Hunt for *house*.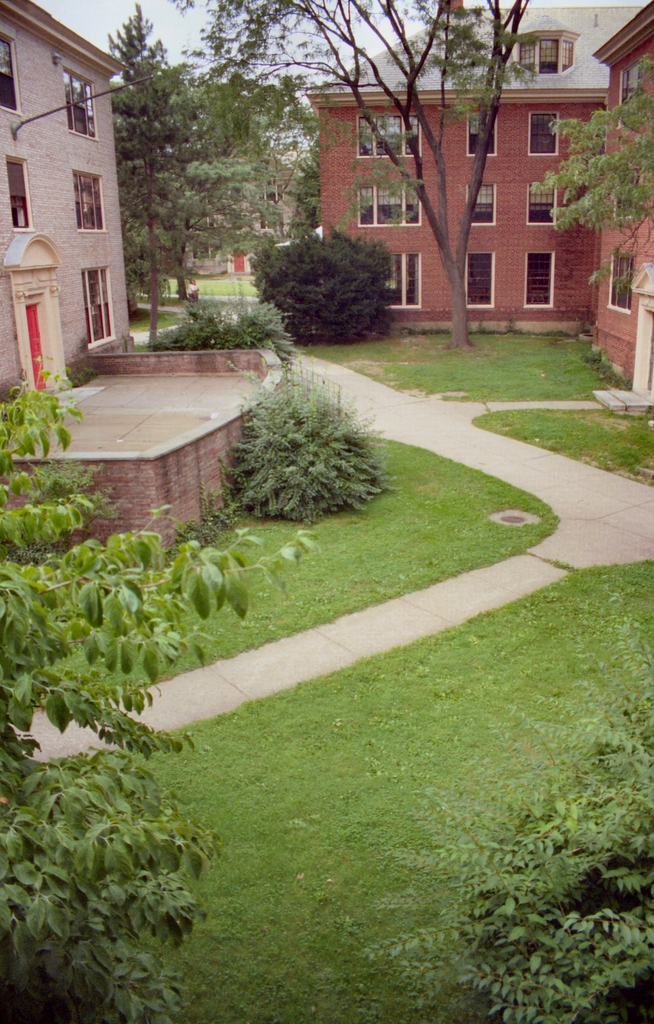
Hunted down at [543, 68, 597, 333].
